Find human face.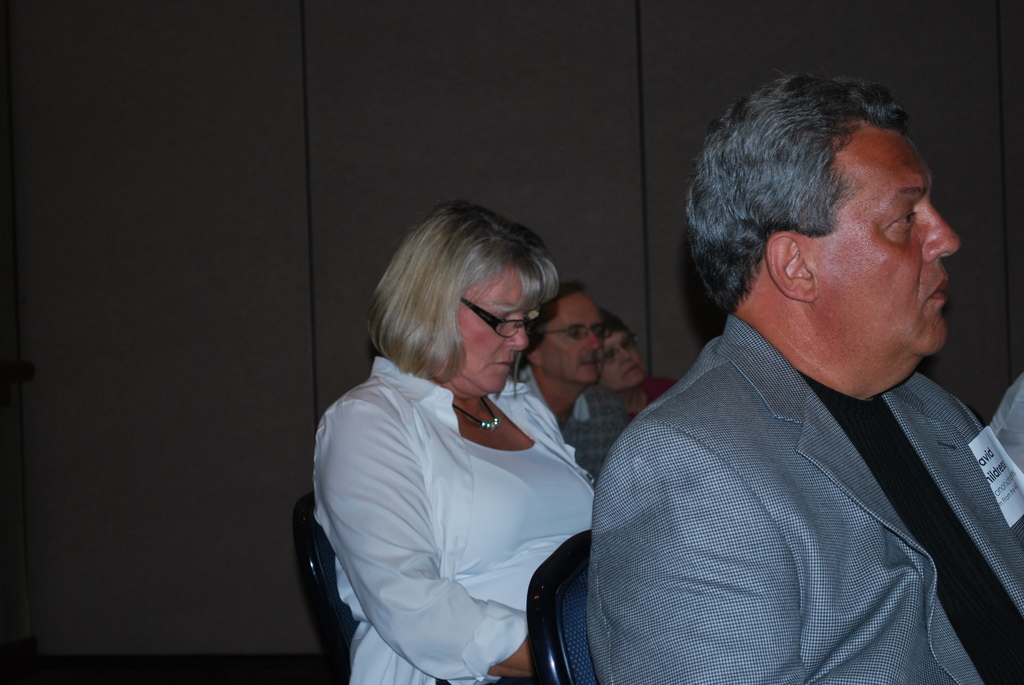
[x1=459, y1=269, x2=534, y2=396].
